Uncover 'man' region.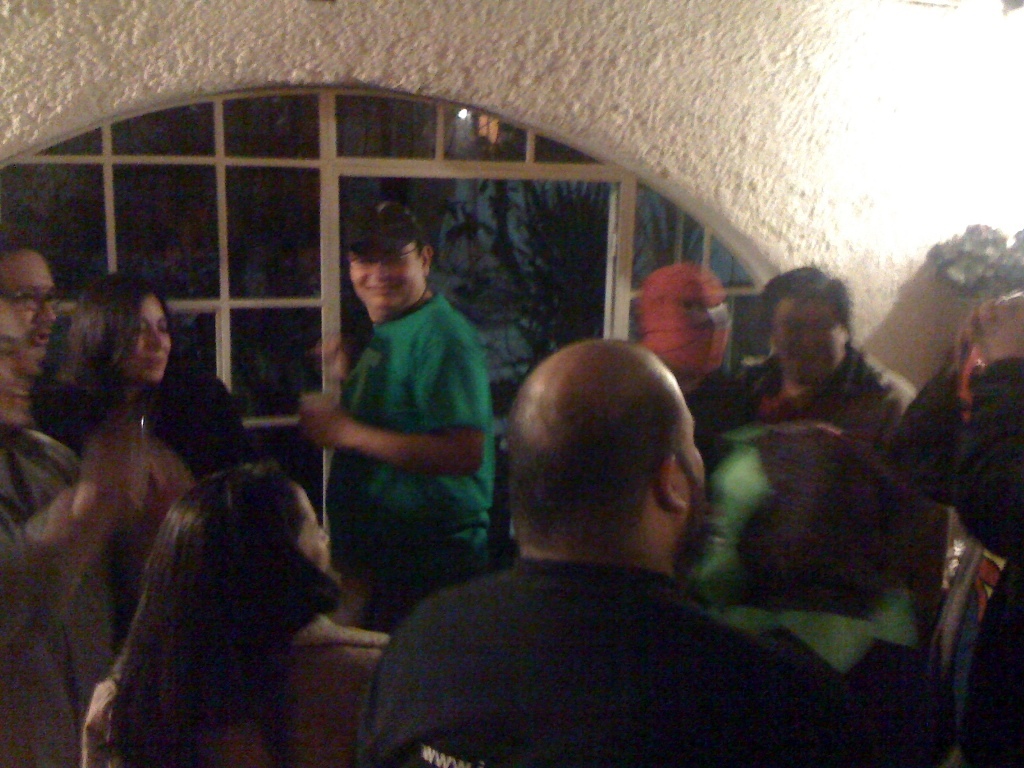
Uncovered: box(0, 288, 155, 764).
